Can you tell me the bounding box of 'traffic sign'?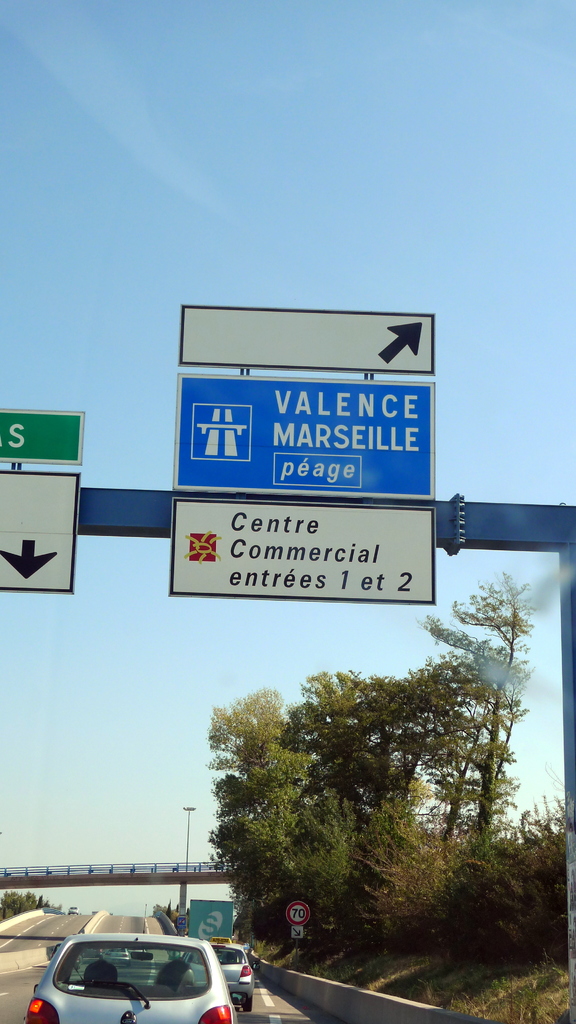
locate(289, 924, 307, 940).
